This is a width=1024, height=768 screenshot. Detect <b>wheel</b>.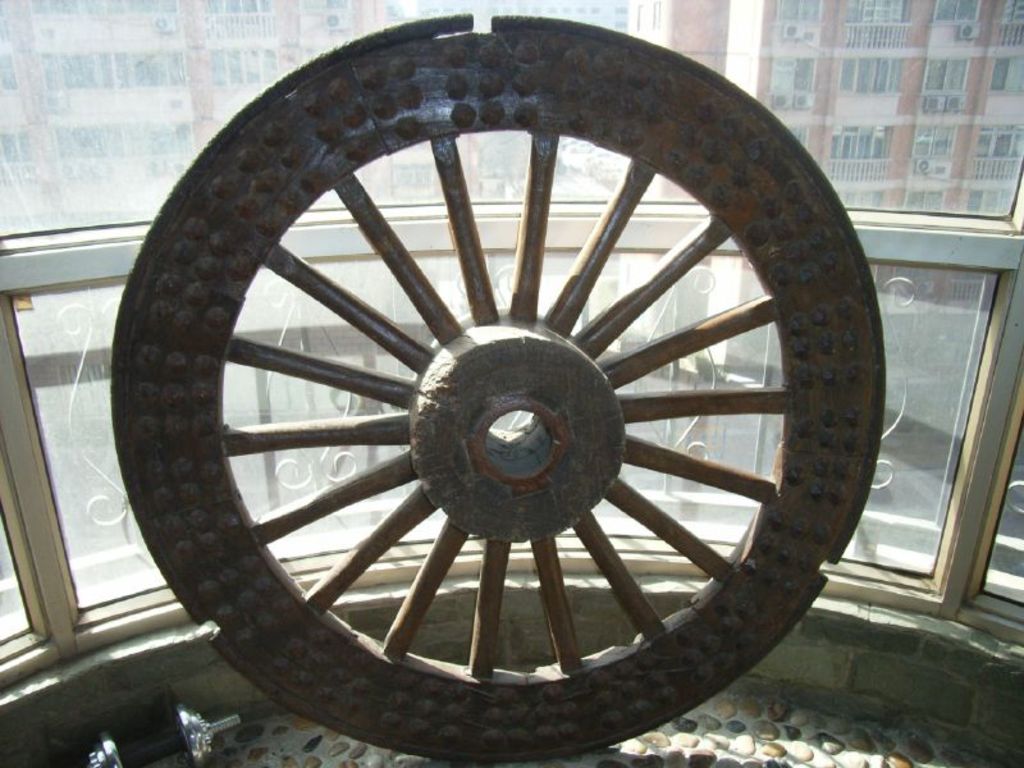
pyautogui.locateOnScreen(102, 4, 891, 765).
